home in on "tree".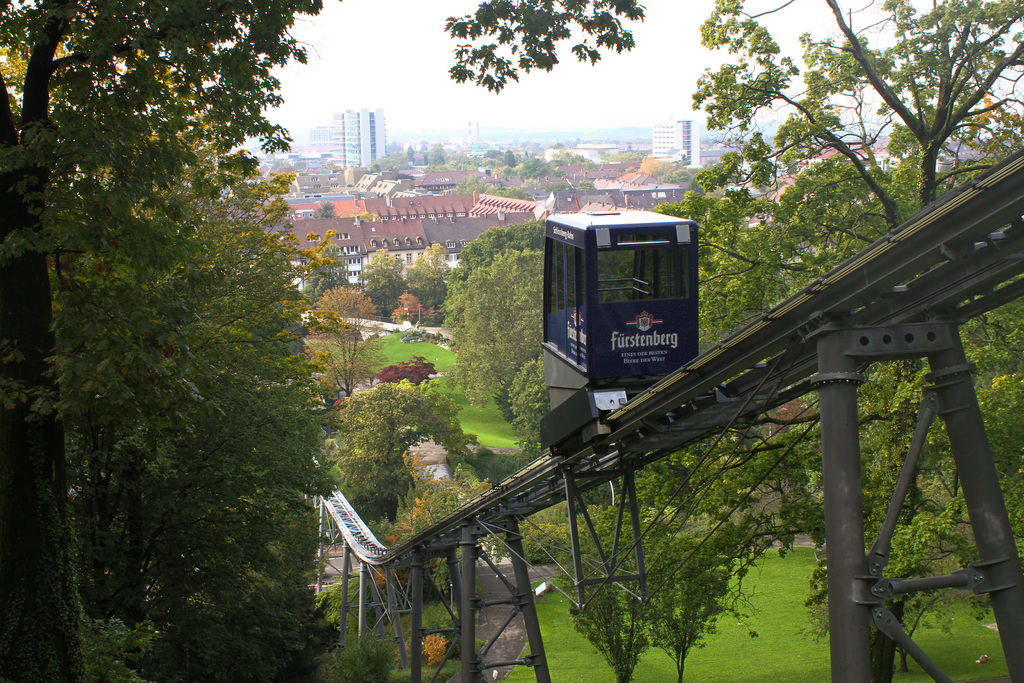
Homed in at [left=403, top=145, right=407, bottom=161].
